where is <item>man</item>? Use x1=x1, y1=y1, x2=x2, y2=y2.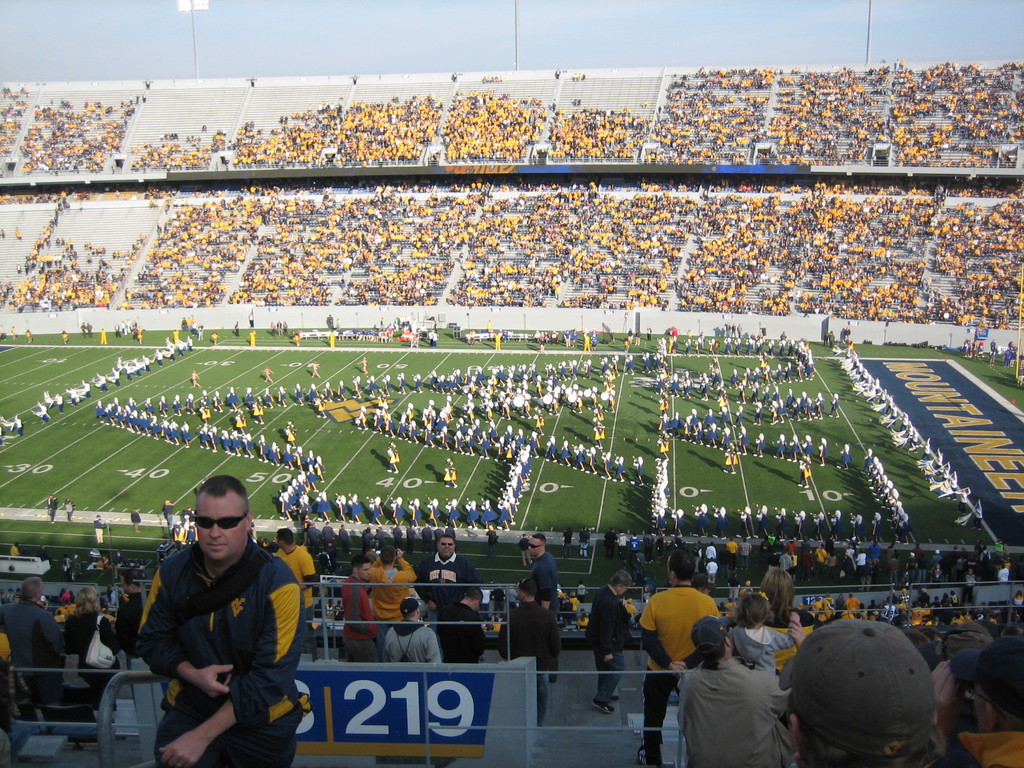
x1=445, y1=456, x2=457, y2=485.
